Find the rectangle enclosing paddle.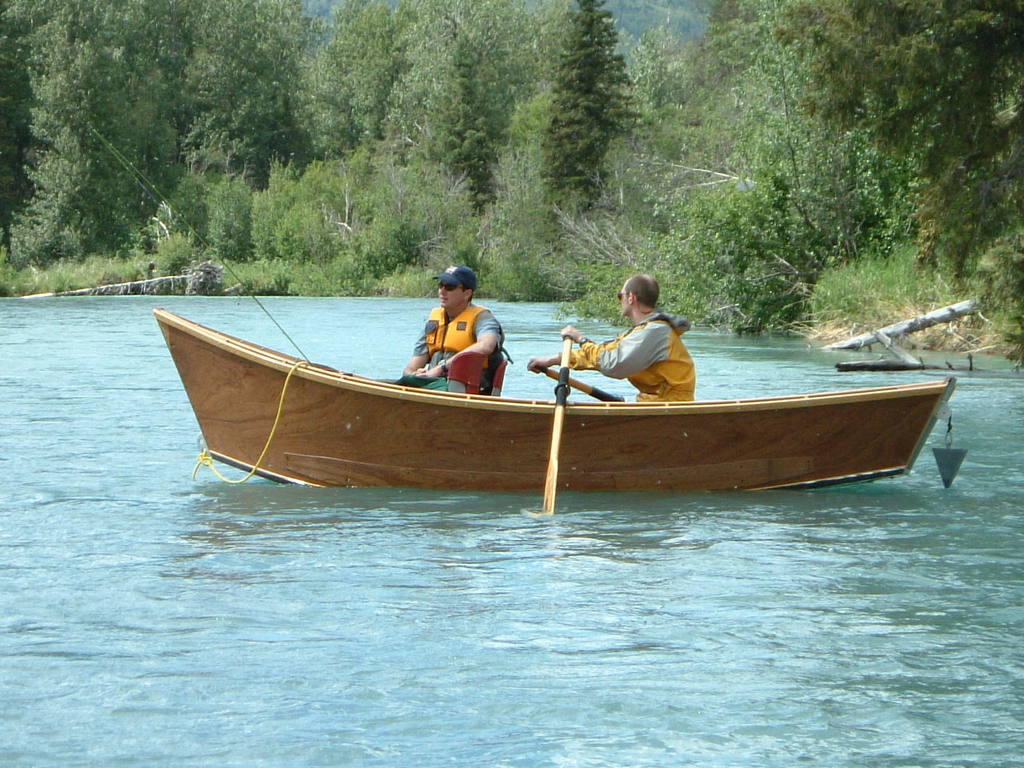
Rect(543, 336, 573, 523).
